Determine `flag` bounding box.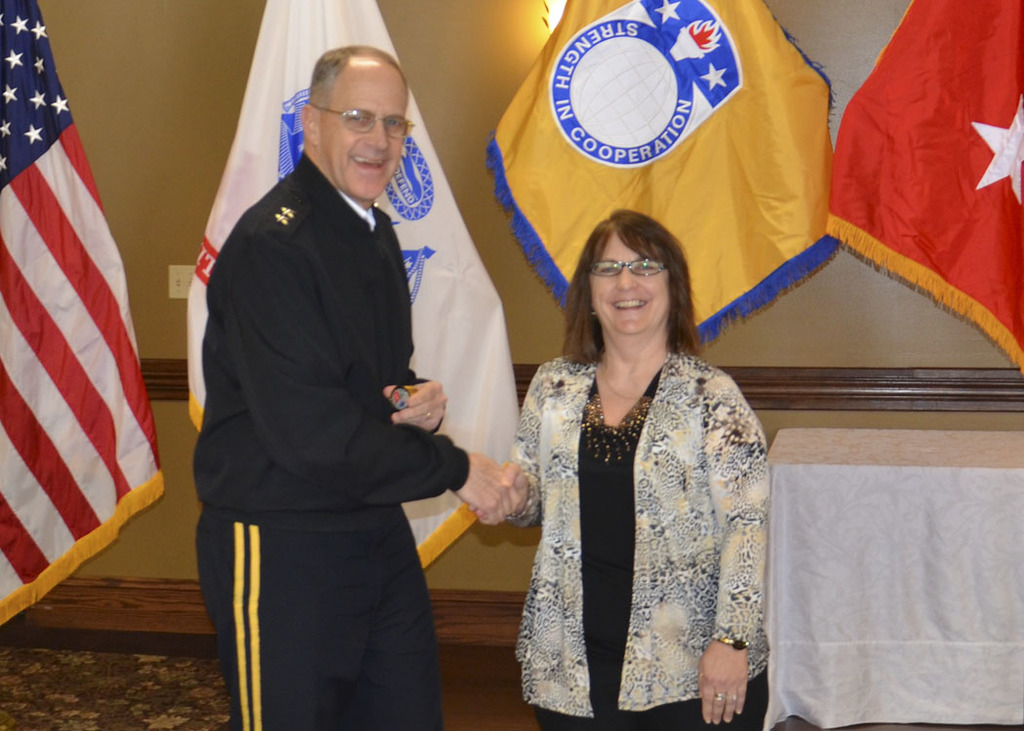
Determined: 483,2,845,354.
